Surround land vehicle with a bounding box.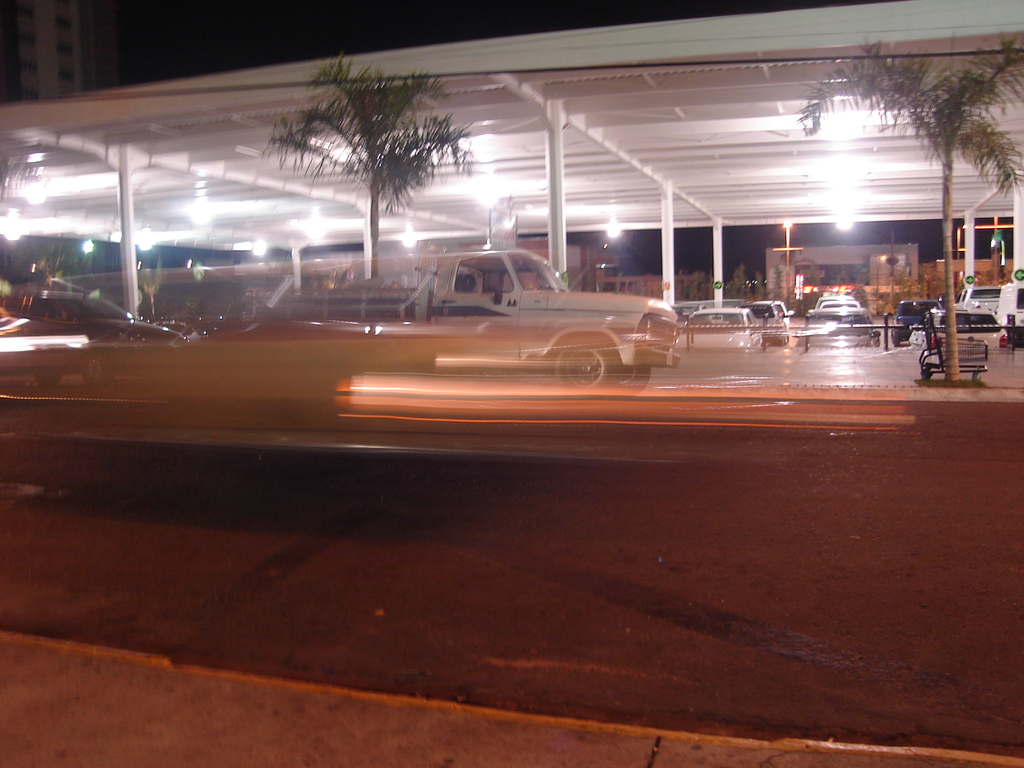
(x1=230, y1=250, x2=682, y2=397).
